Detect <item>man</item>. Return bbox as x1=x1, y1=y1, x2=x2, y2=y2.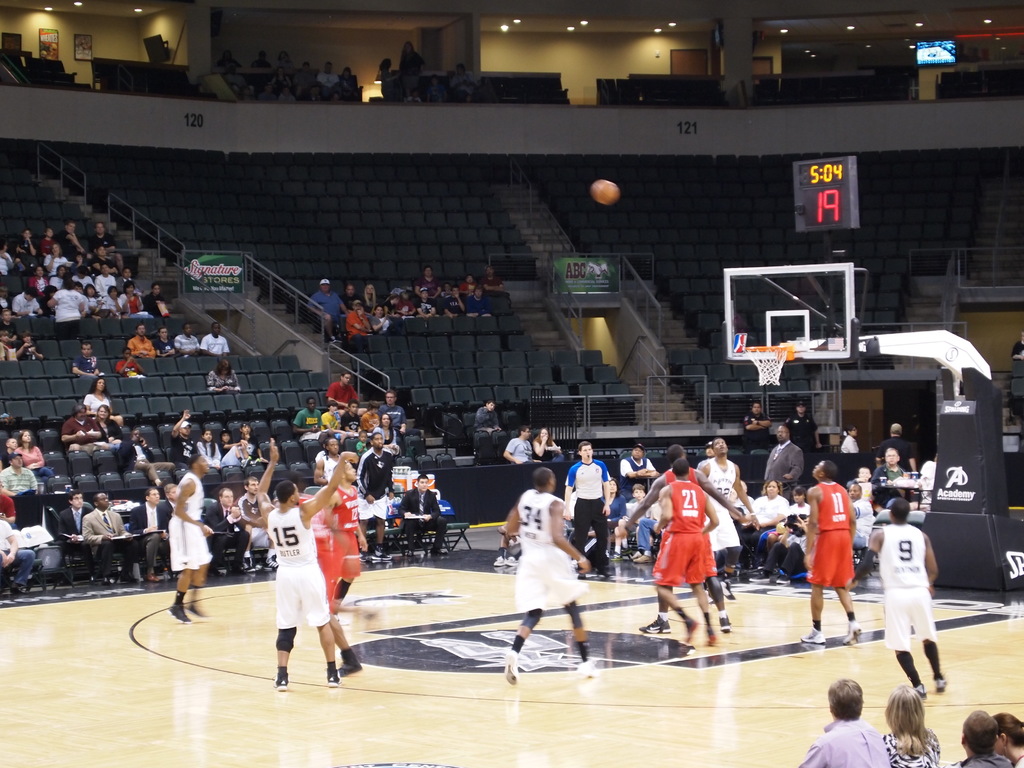
x1=89, y1=242, x2=118, y2=274.
